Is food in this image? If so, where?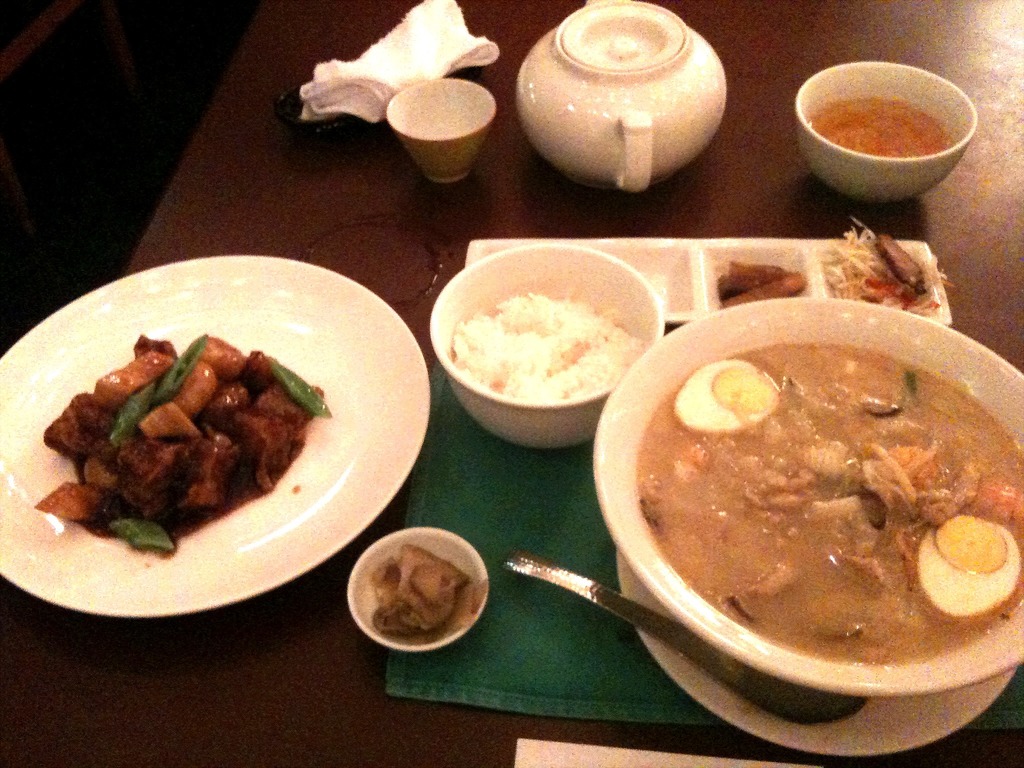
Yes, at rect(715, 259, 814, 314).
